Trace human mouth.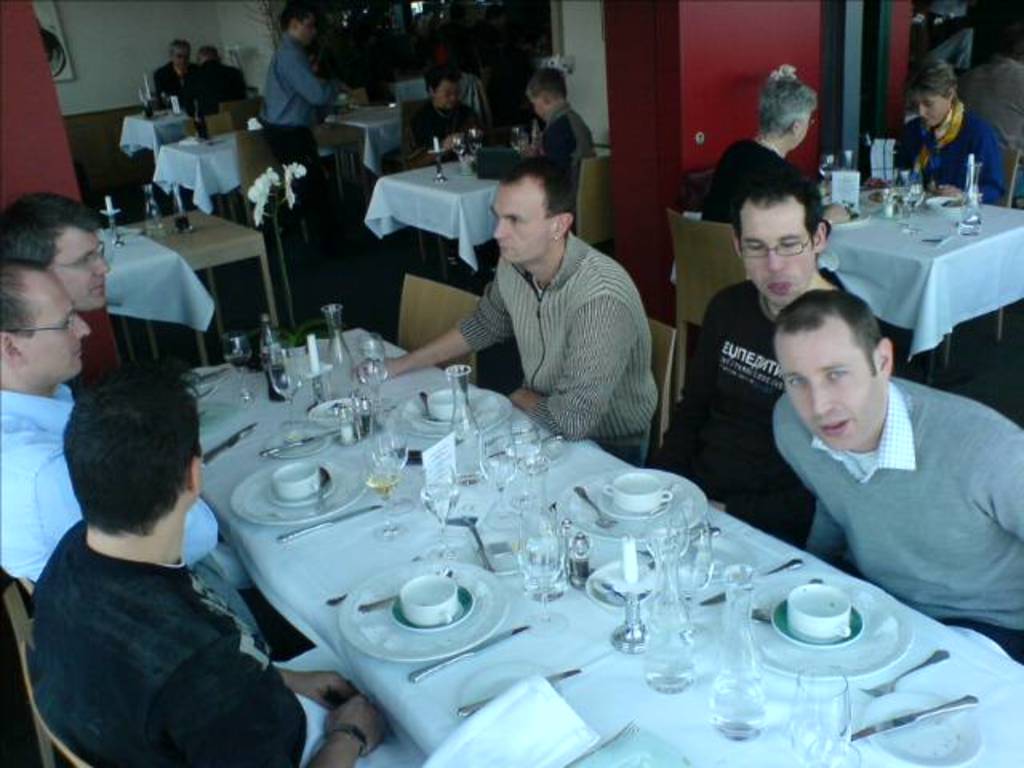
Traced to BBox(763, 274, 797, 302).
